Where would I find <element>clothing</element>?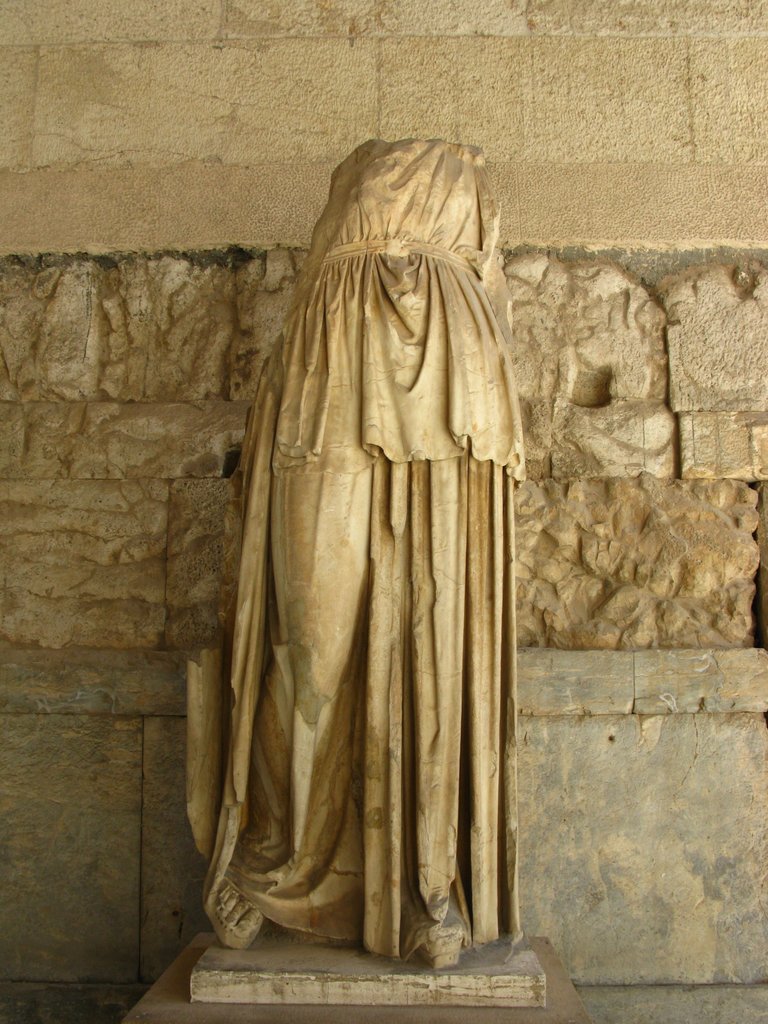
At (209, 146, 534, 959).
